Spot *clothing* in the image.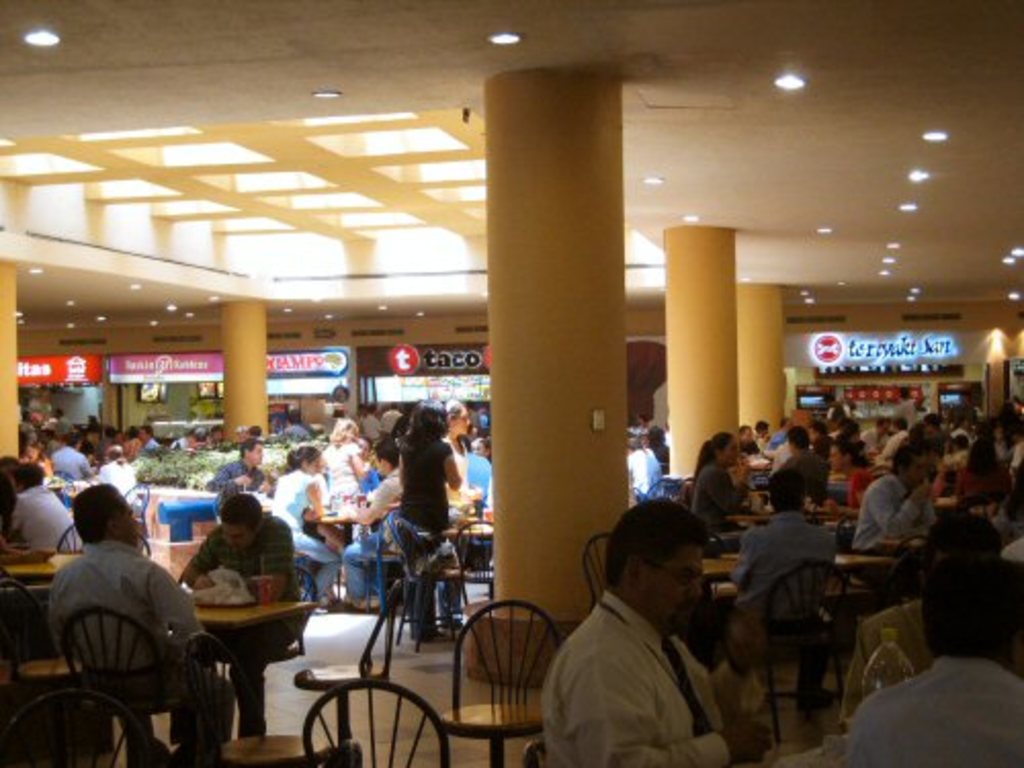
*clothing* found at (195, 518, 297, 737).
